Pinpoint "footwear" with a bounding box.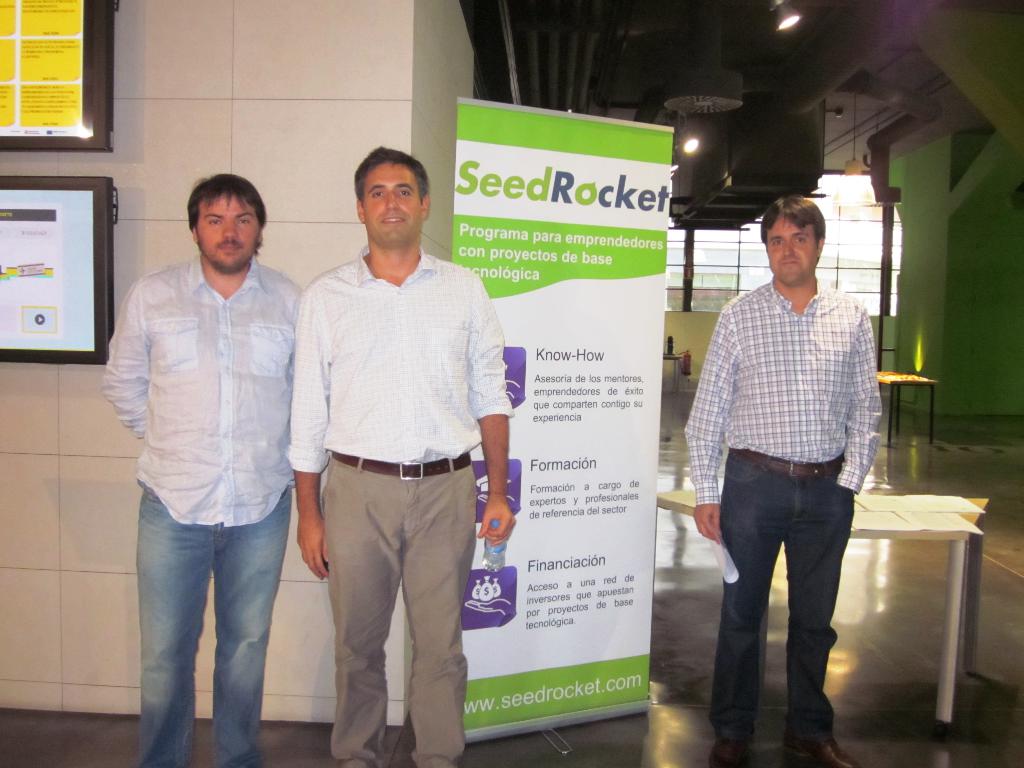
<box>781,733,861,767</box>.
